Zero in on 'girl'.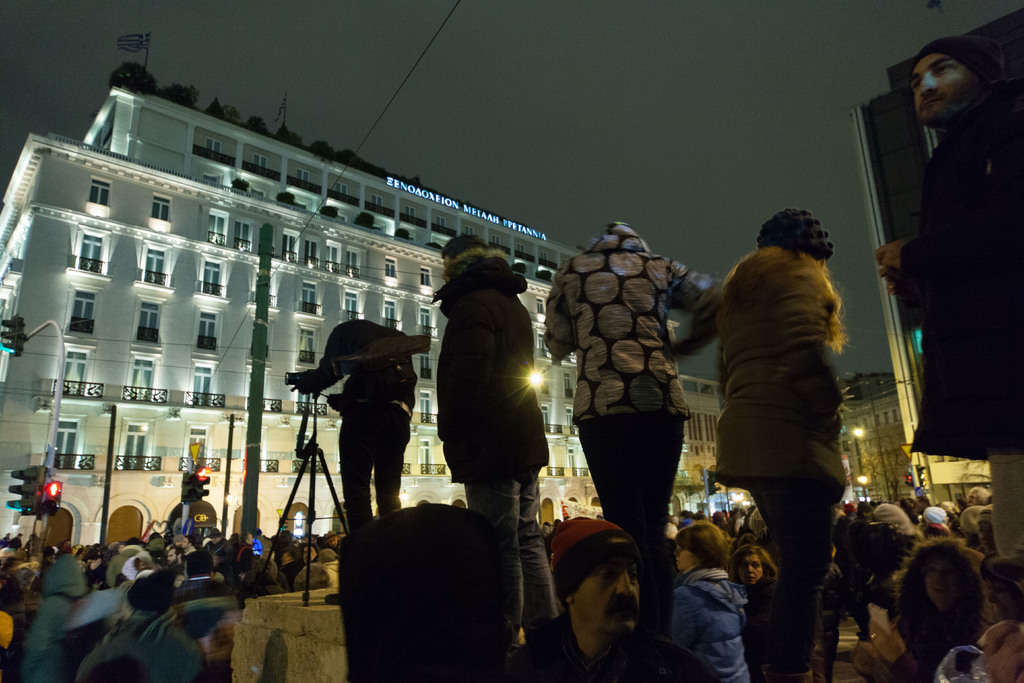
Zeroed in: {"x1": 666, "y1": 513, "x2": 755, "y2": 682}.
